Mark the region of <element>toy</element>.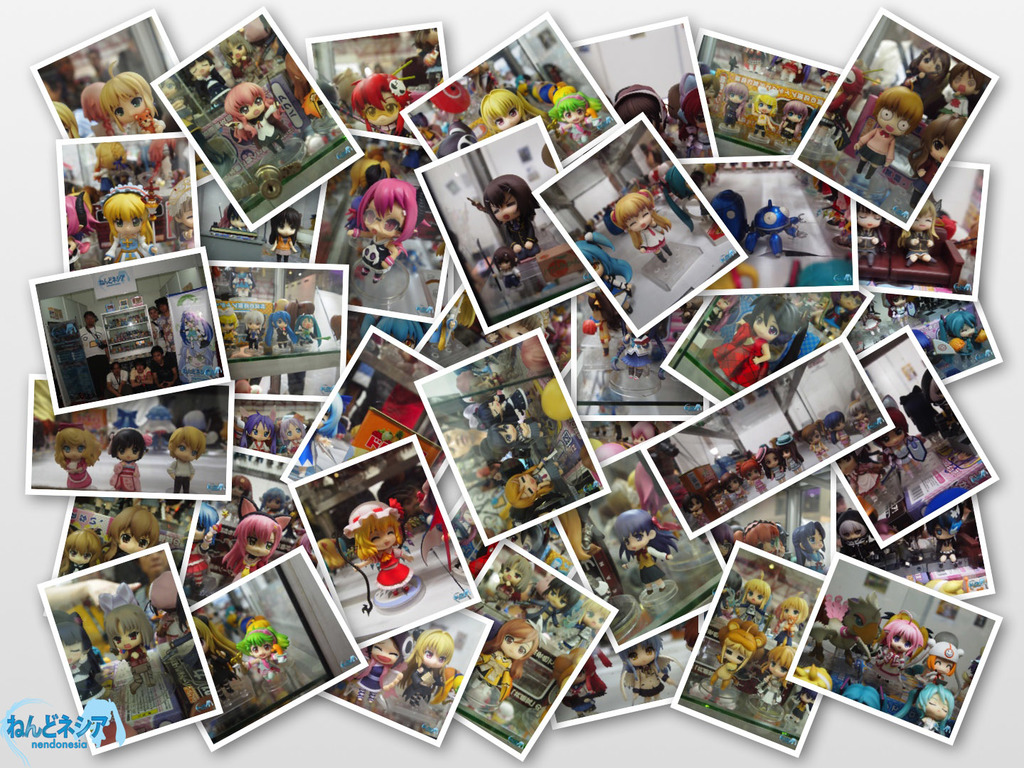
Region: {"left": 811, "top": 597, "right": 888, "bottom": 697}.
